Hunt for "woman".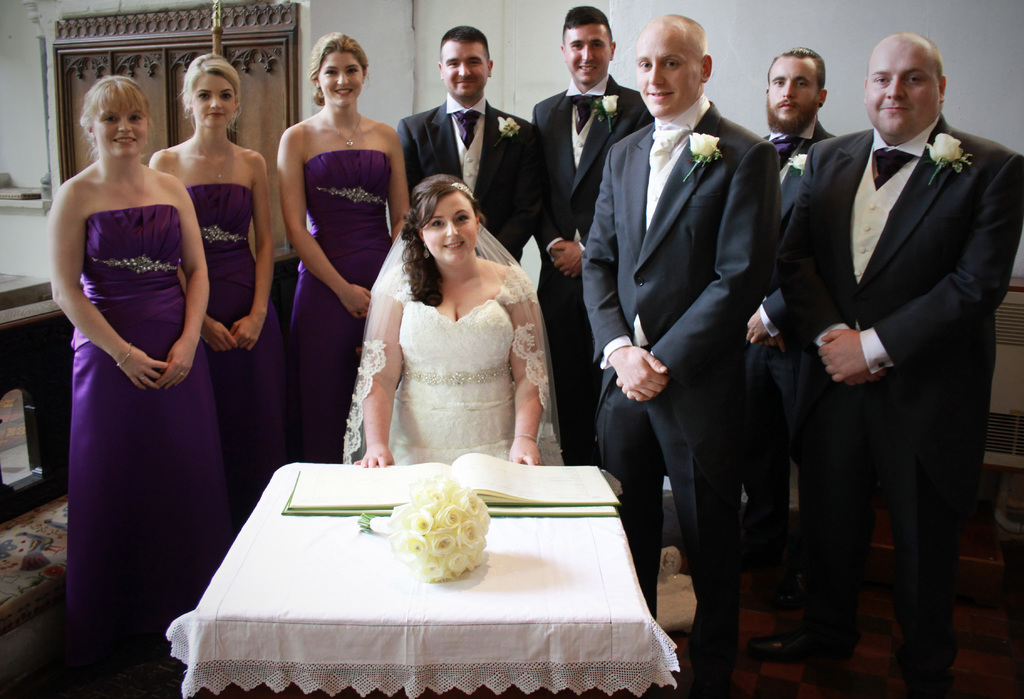
Hunted down at {"left": 276, "top": 29, "right": 410, "bottom": 459}.
